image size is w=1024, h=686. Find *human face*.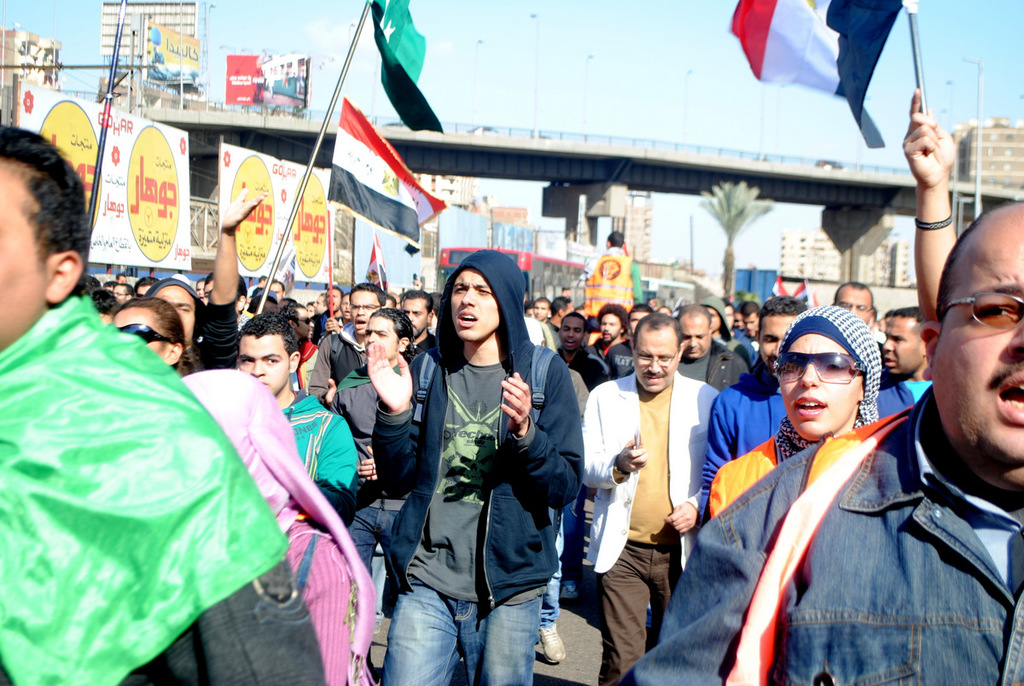
select_region(636, 330, 674, 392).
